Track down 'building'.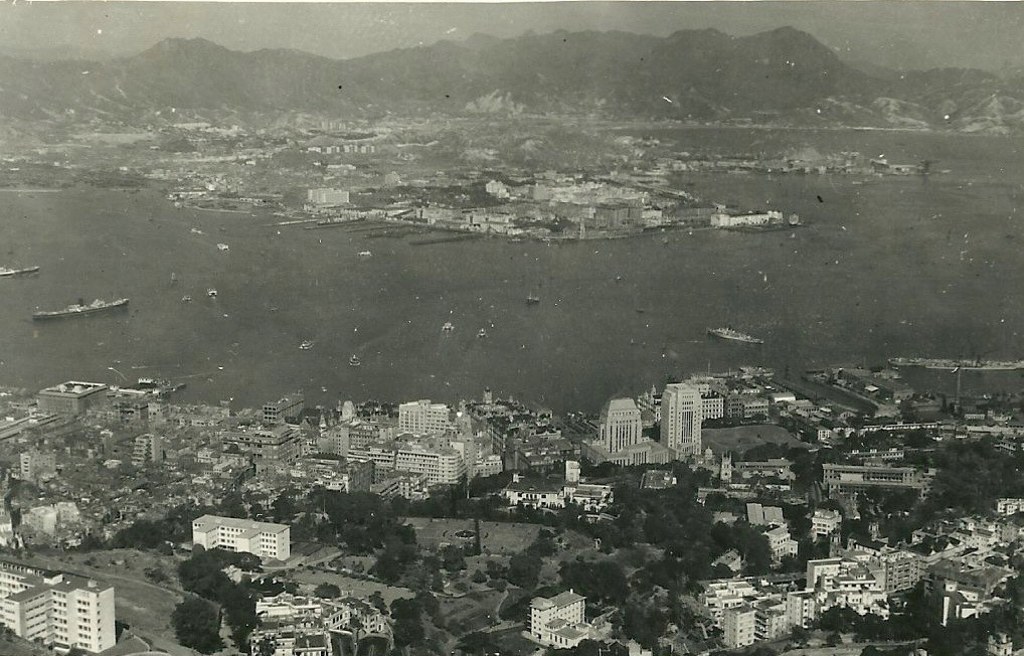
Tracked to (399, 406, 448, 439).
